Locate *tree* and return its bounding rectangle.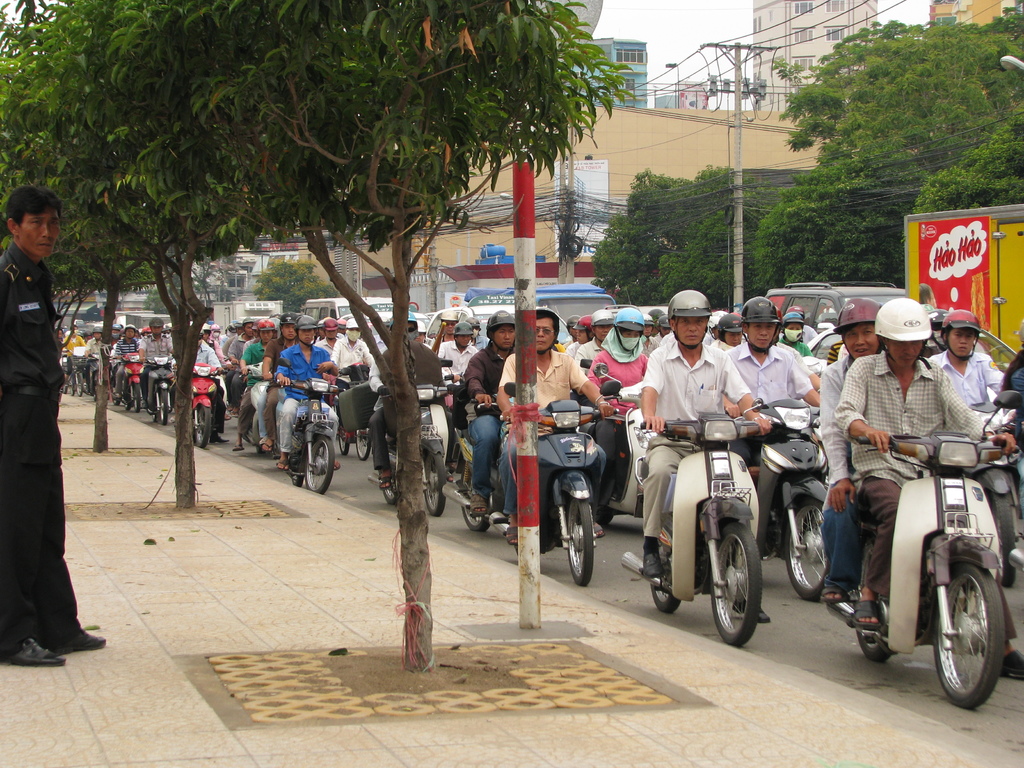
[586, 168, 700, 316].
